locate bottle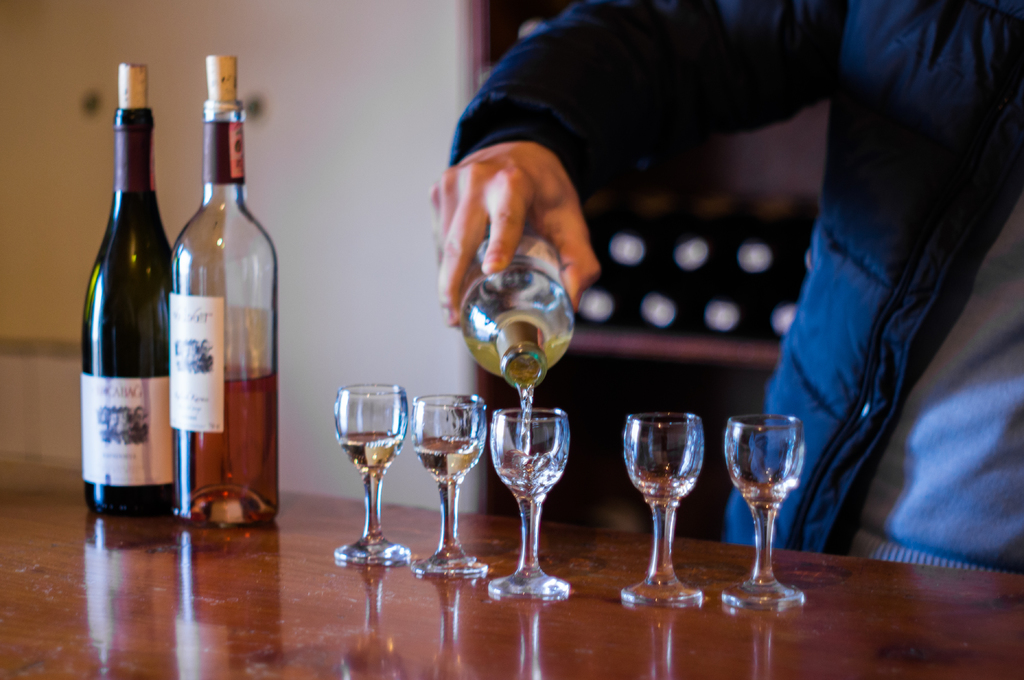
select_region(803, 202, 824, 277)
